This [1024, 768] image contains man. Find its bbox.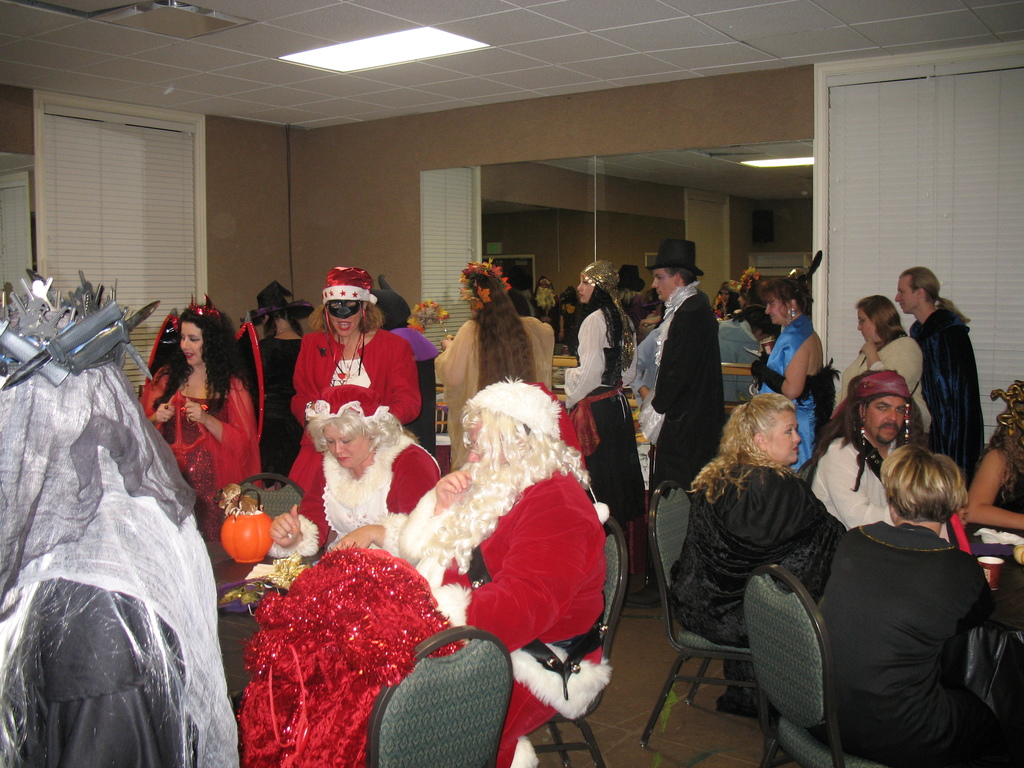
region(892, 275, 1002, 472).
